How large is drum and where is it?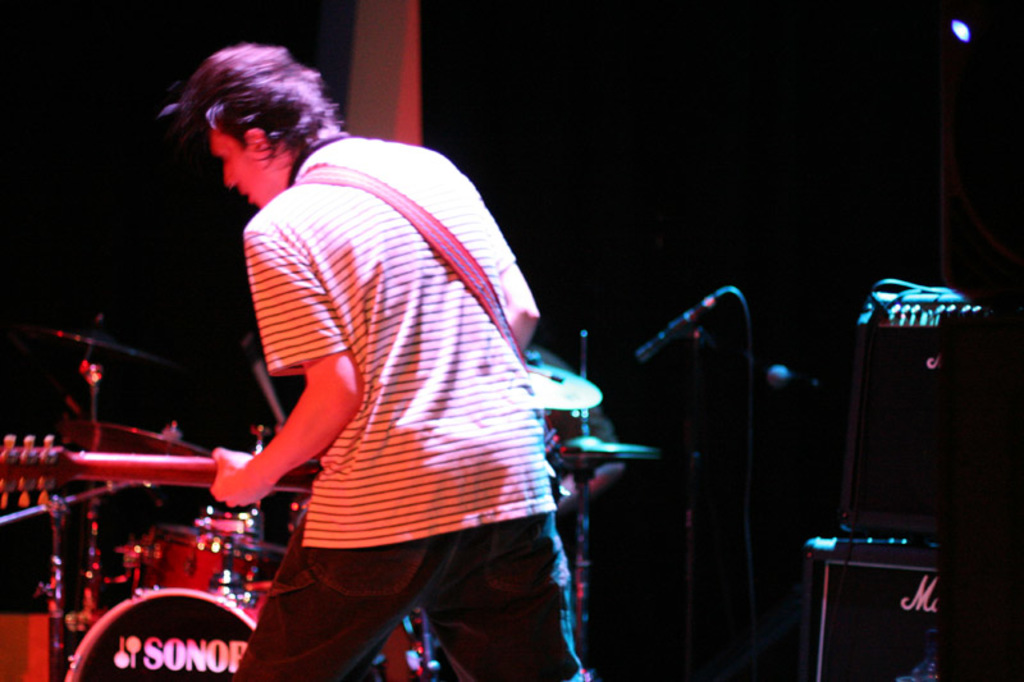
Bounding box: {"x1": 129, "y1": 512, "x2": 230, "y2": 582}.
